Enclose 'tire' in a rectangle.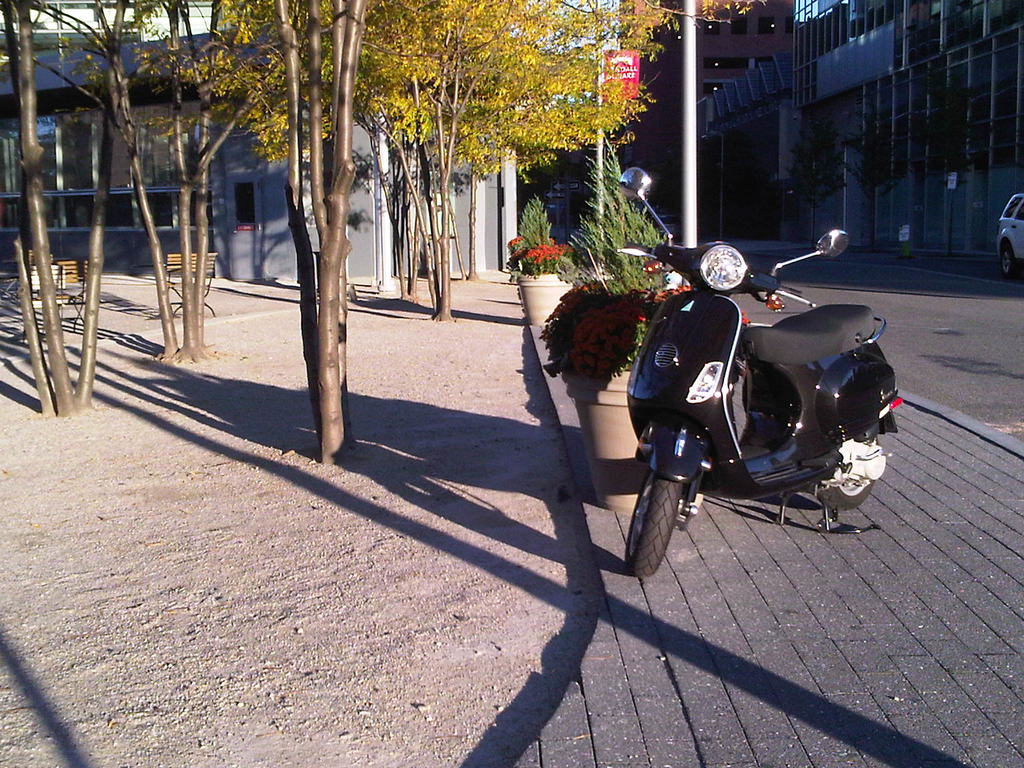
bbox(628, 475, 683, 577).
